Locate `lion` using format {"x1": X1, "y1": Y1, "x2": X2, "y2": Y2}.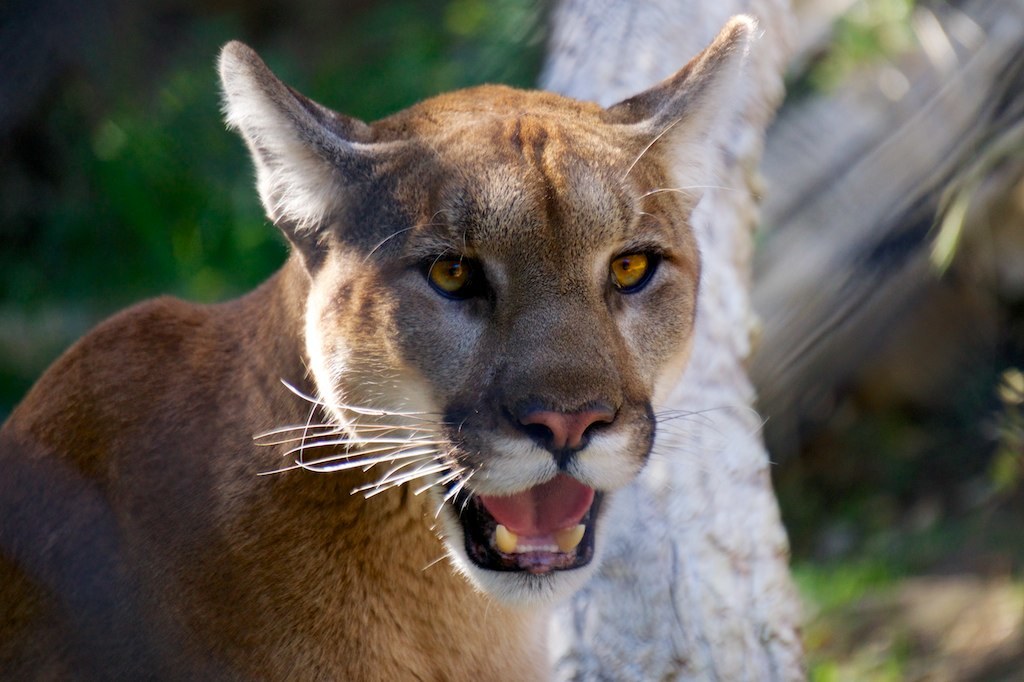
{"x1": 0, "y1": 14, "x2": 775, "y2": 681}.
